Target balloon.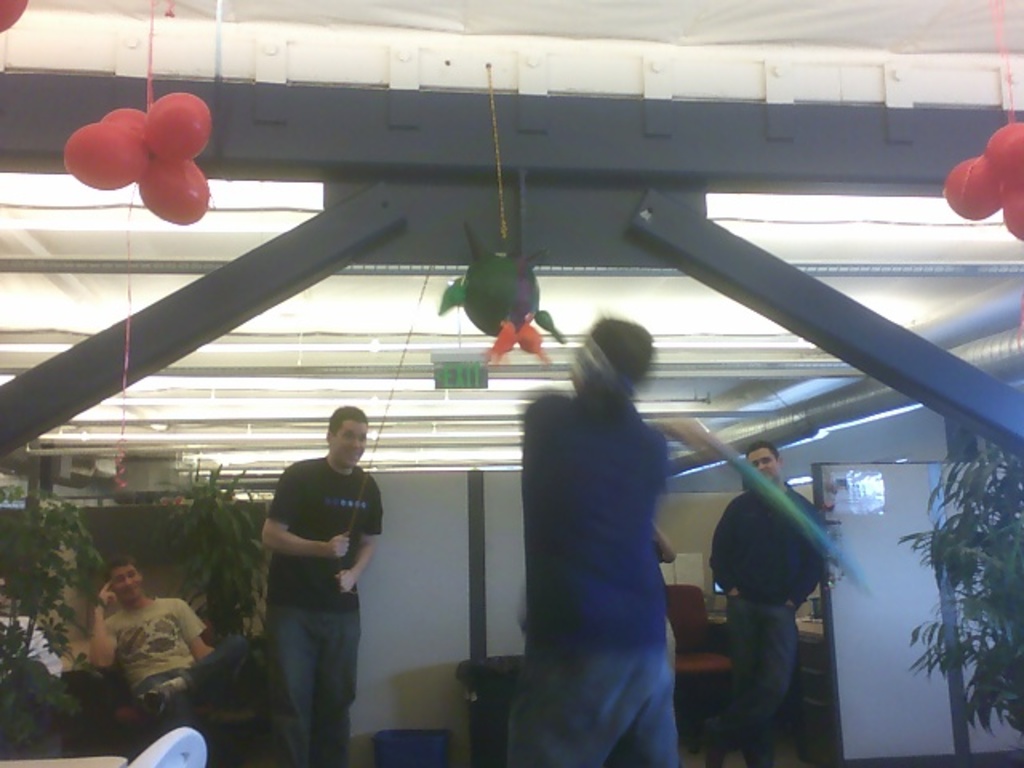
Target region: crop(944, 152, 1002, 221).
